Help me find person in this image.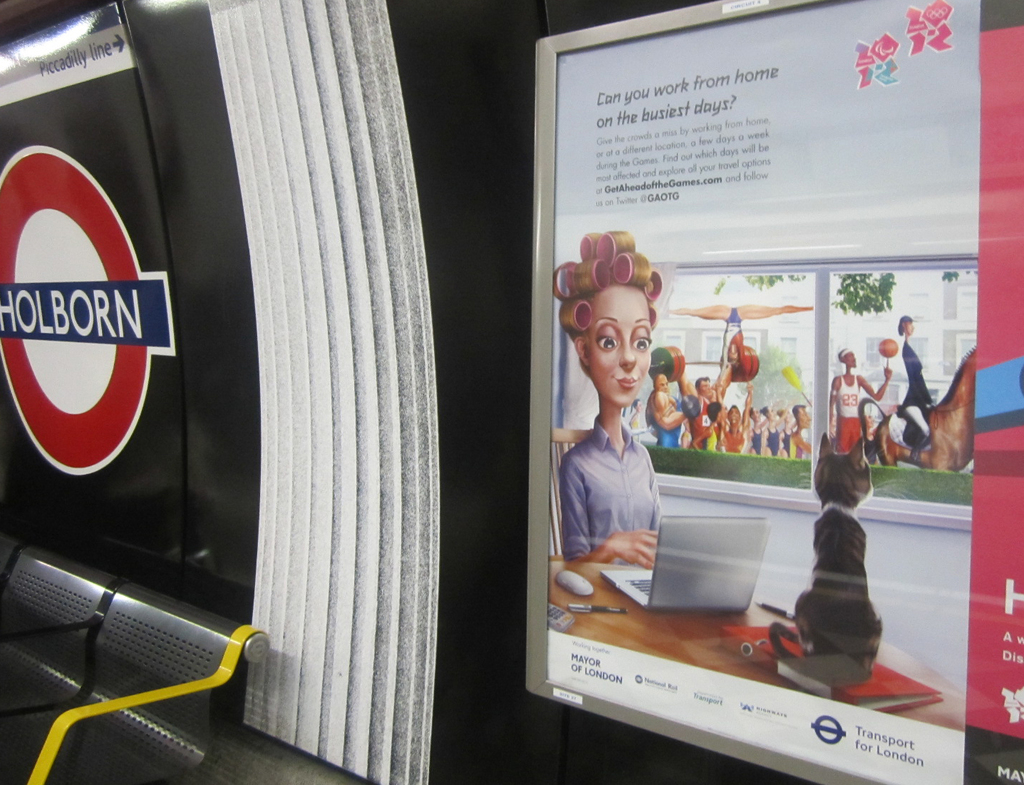
Found it: (638, 372, 681, 451).
